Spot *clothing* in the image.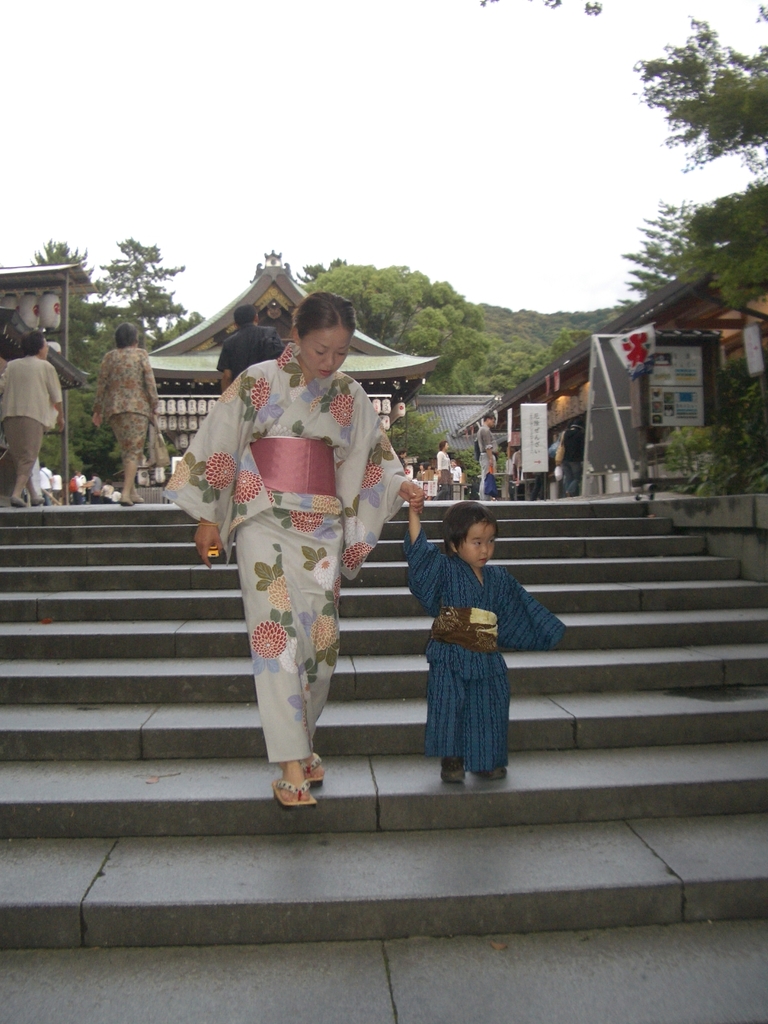
*clothing* found at (x1=40, y1=466, x2=52, y2=506).
